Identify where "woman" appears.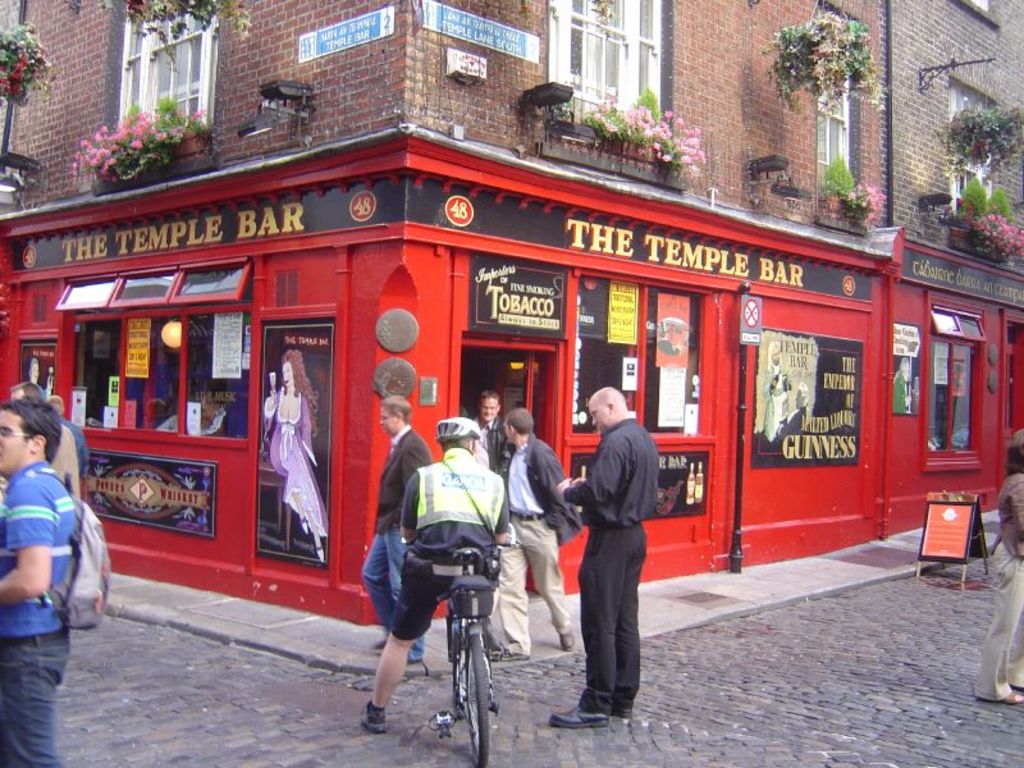
Appears at BBox(968, 421, 1023, 708).
